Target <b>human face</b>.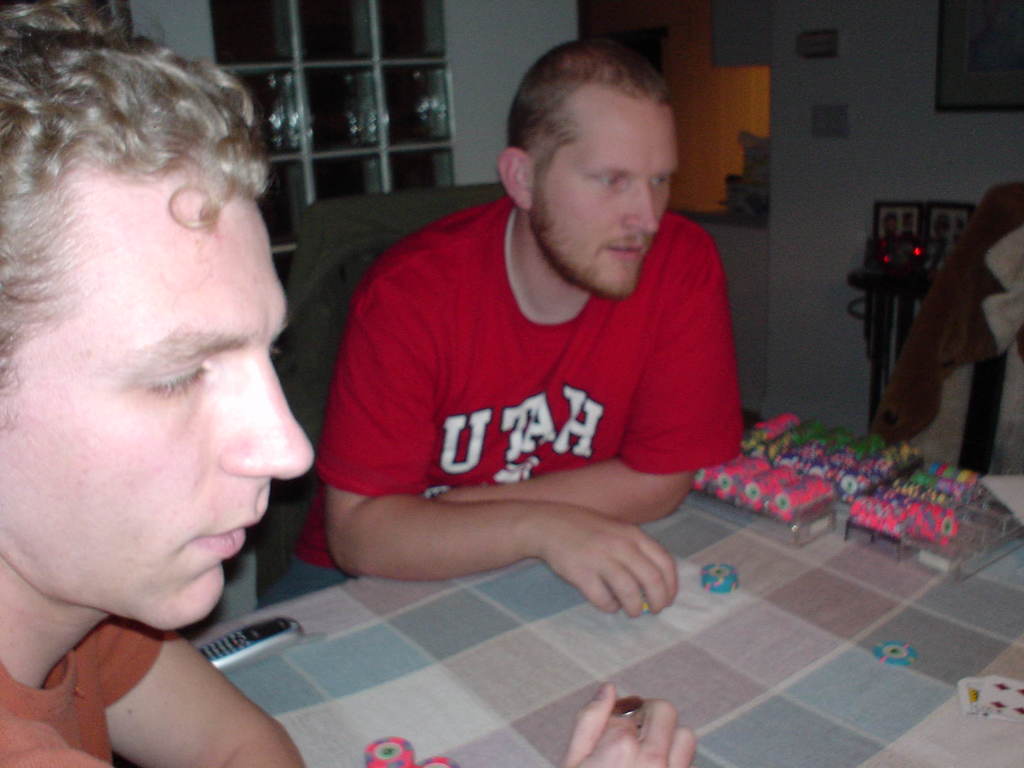
Target region: [x1=0, y1=193, x2=318, y2=627].
